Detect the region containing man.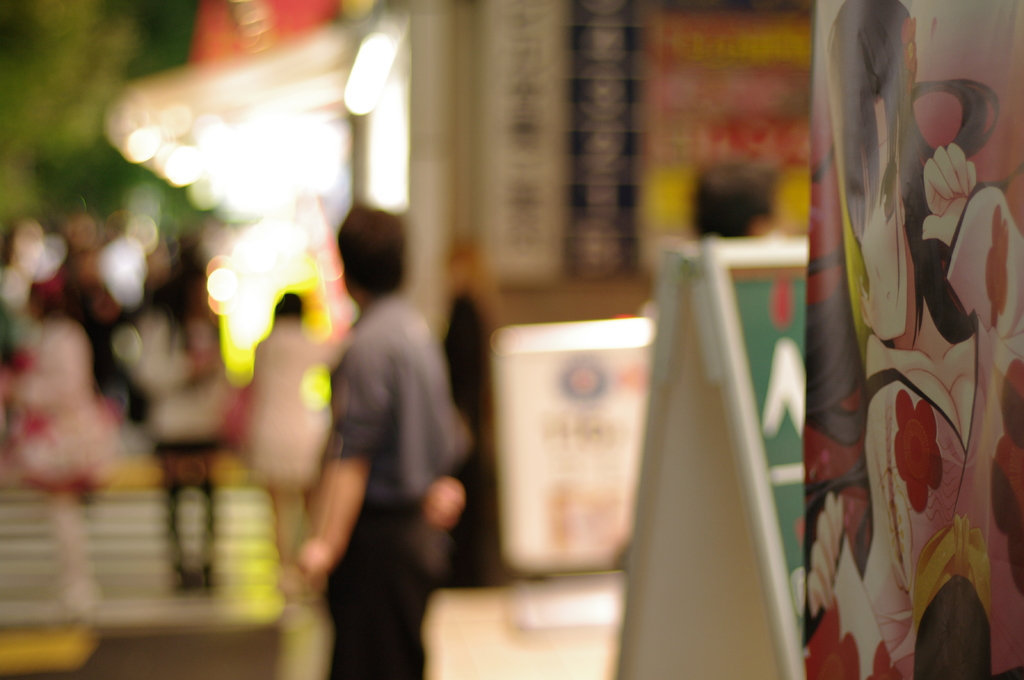
{"left": 292, "top": 205, "right": 477, "bottom": 665}.
